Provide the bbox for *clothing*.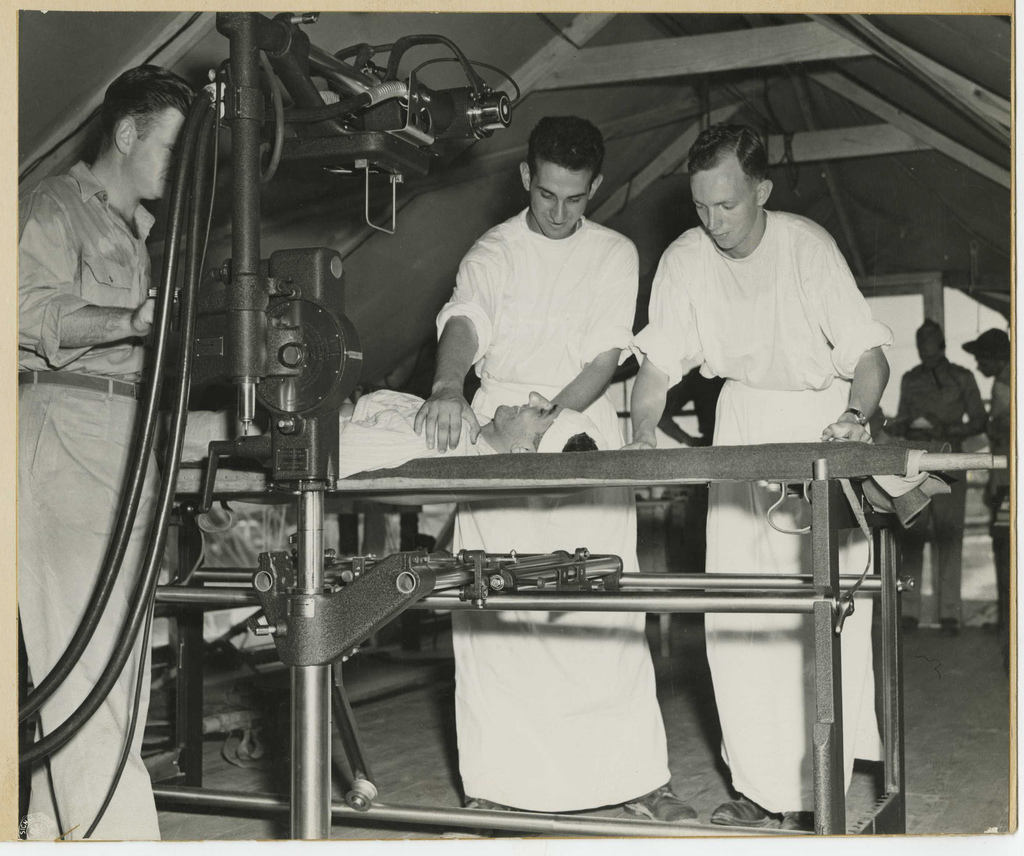
box(177, 388, 494, 485).
